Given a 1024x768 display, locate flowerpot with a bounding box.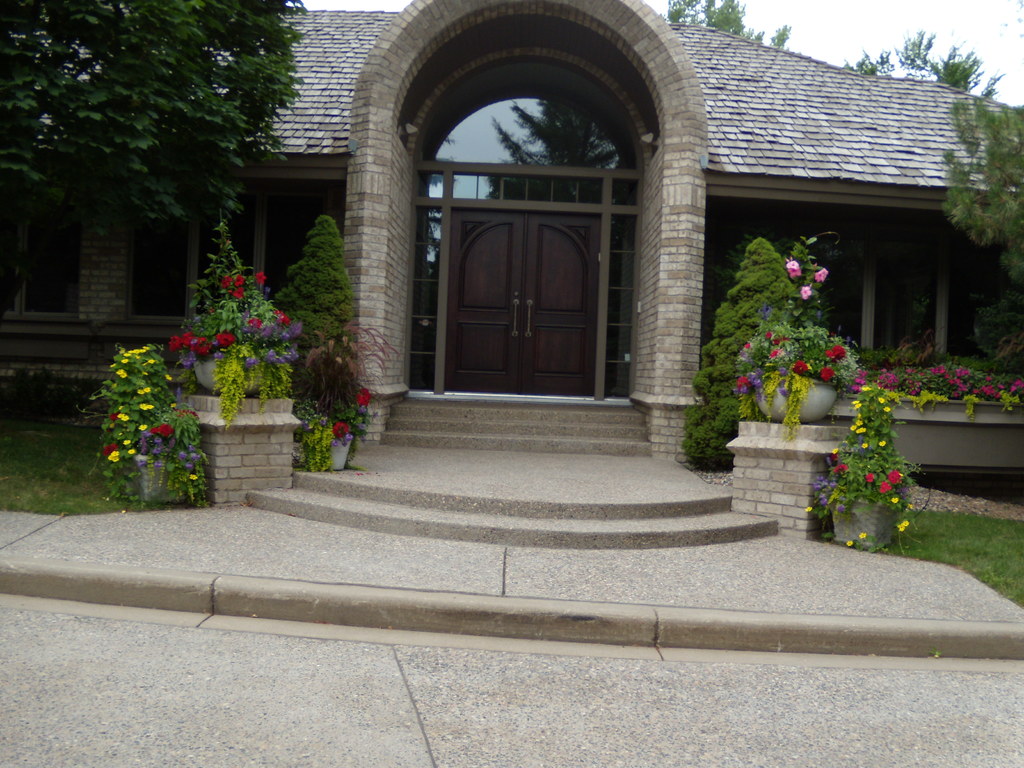
Located: [822,485,895,542].
